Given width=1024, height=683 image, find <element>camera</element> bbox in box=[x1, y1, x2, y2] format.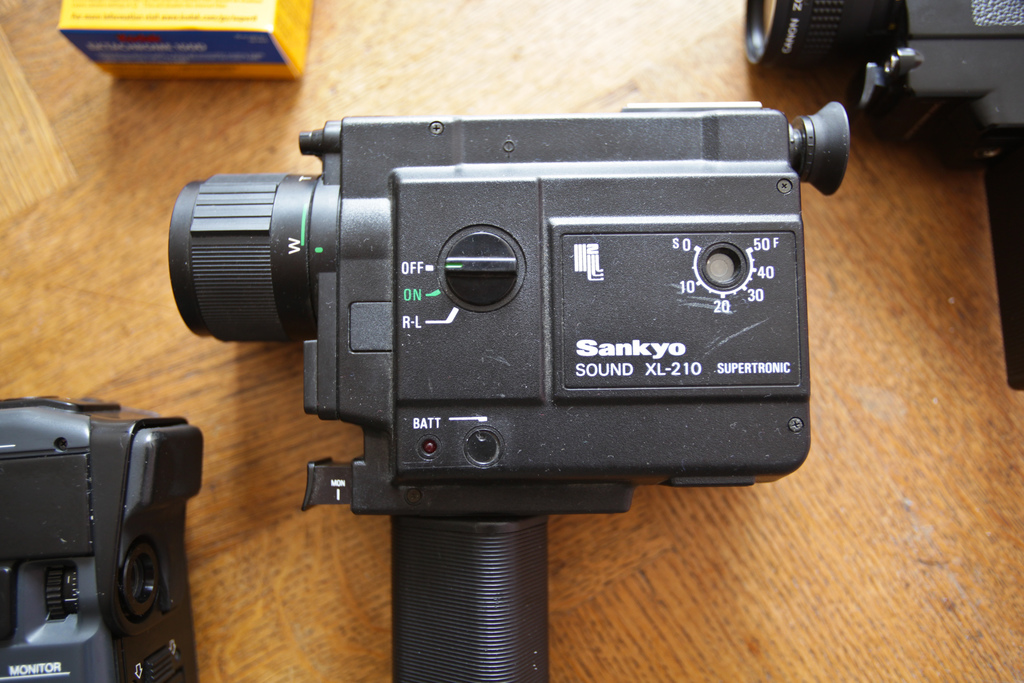
box=[737, 0, 1023, 388].
